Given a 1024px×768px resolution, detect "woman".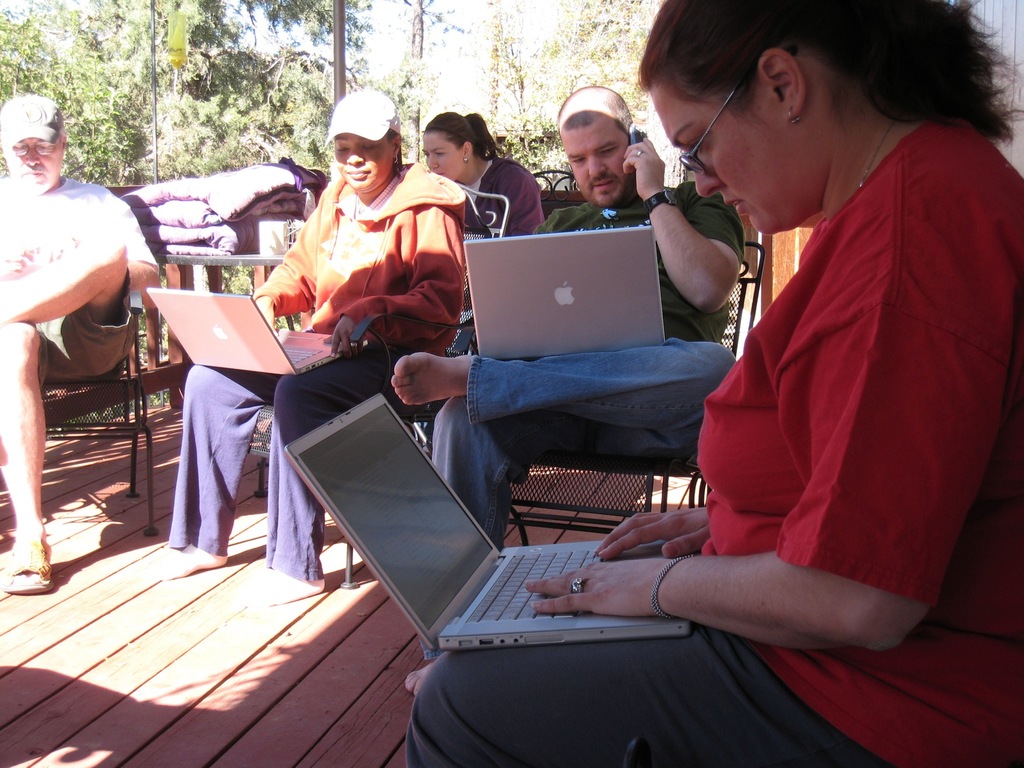
386,0,1023,767.
